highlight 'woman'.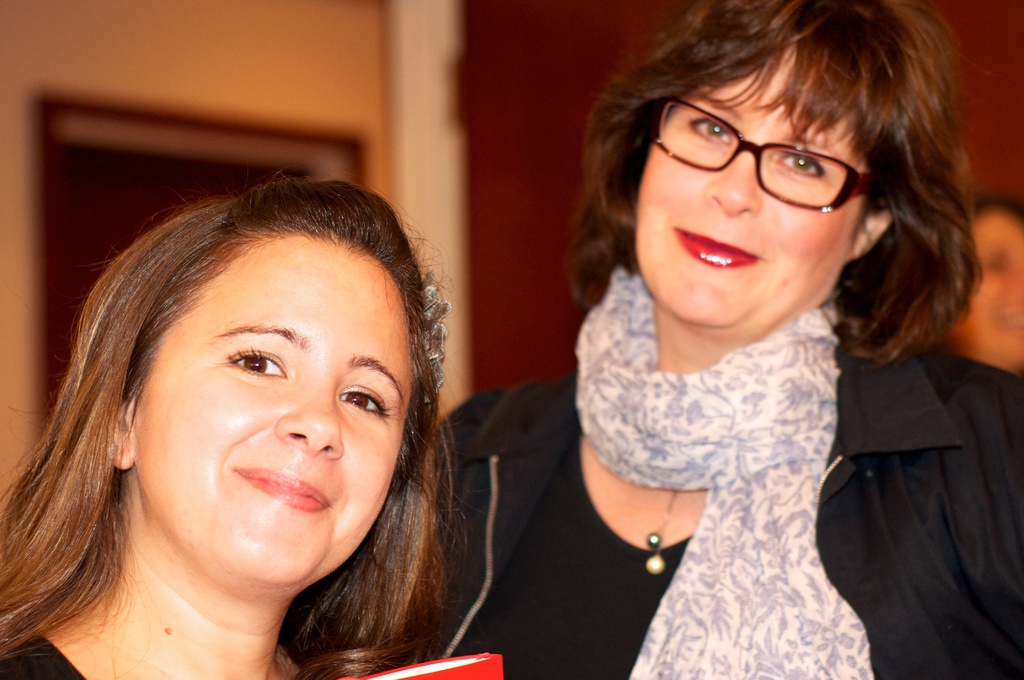
Highlighted region: region(312, 54, 1021, 654).
